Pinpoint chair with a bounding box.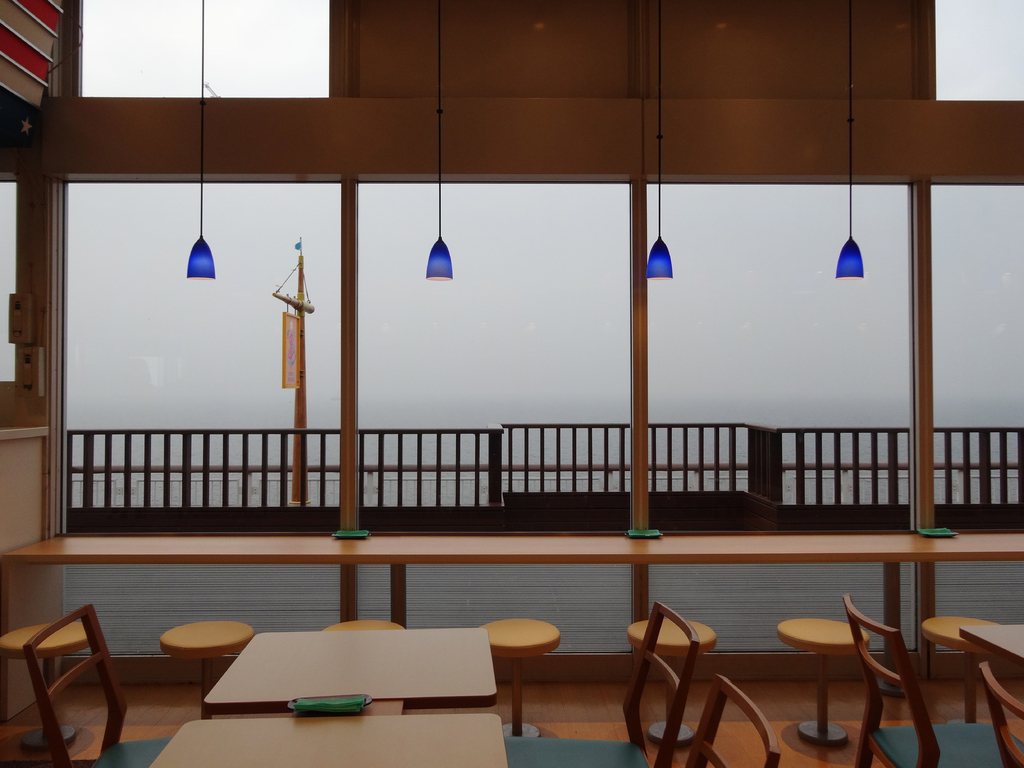
Rect(24, 600, 172, 767).
